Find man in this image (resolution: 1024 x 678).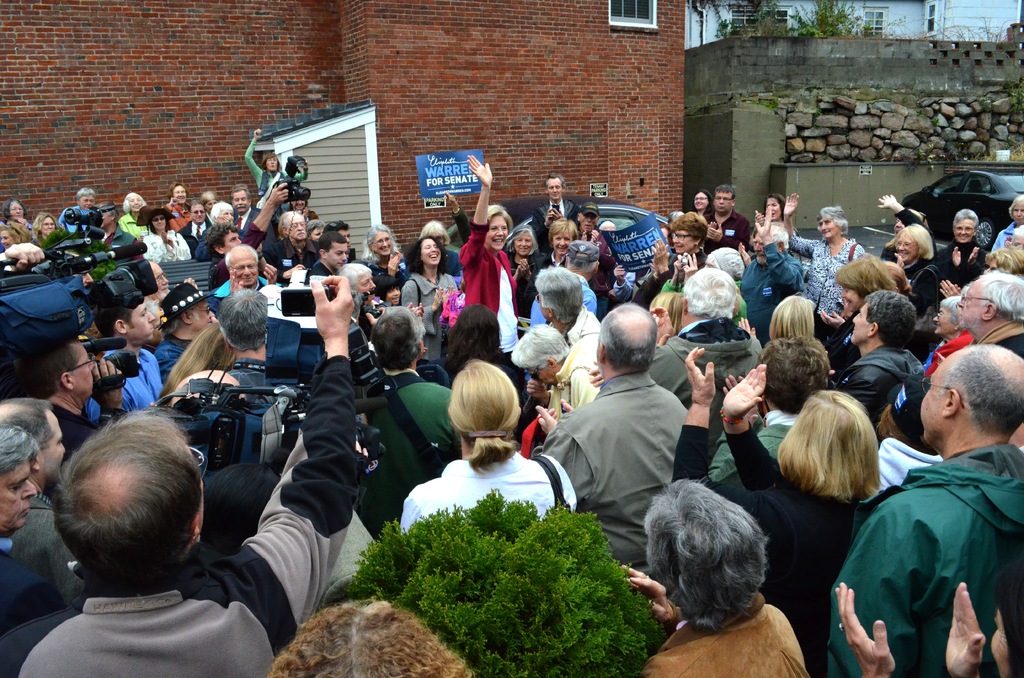
157,281,219,375.
